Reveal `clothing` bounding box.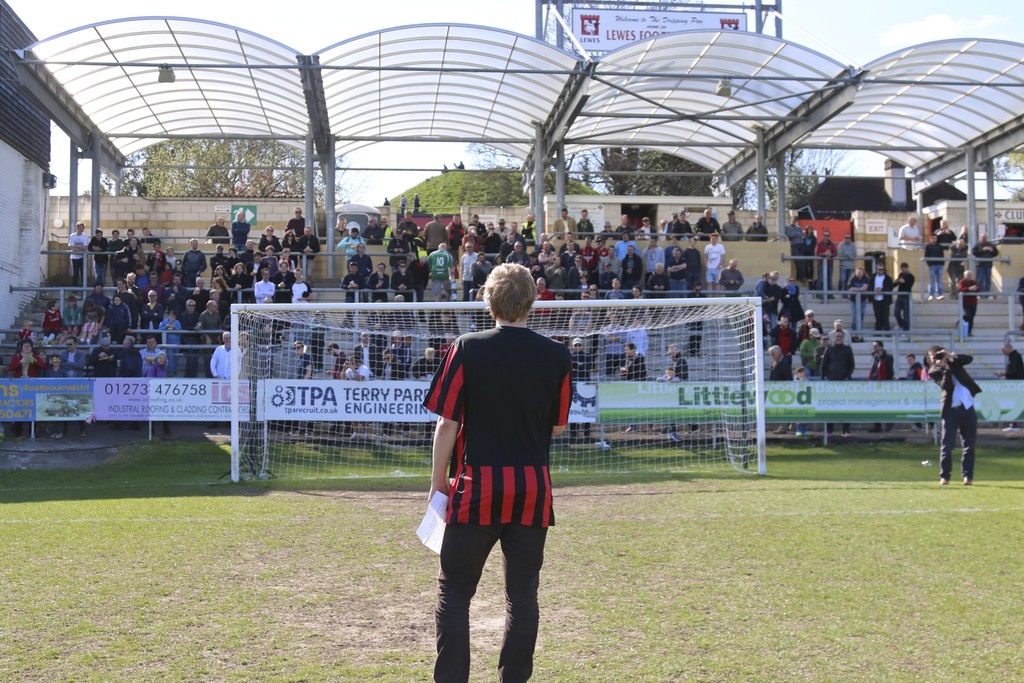
Revealed: bbox=(209, 343, 244, 381).
